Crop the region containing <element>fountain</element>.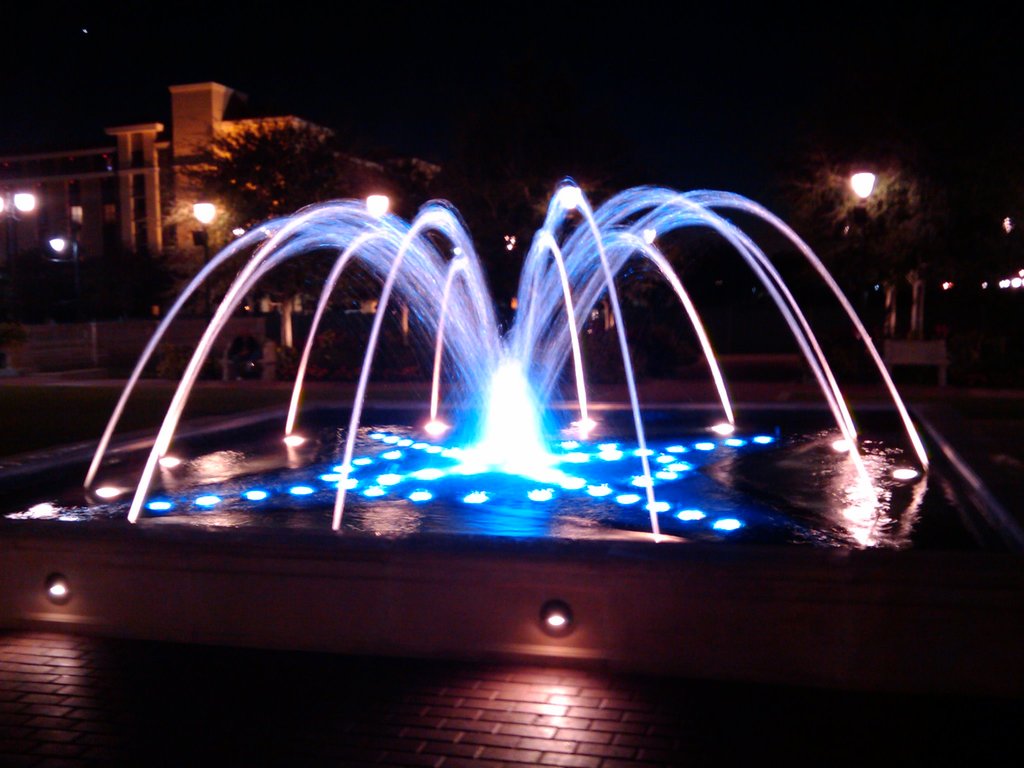
Crop region: (177,176,921,575).
